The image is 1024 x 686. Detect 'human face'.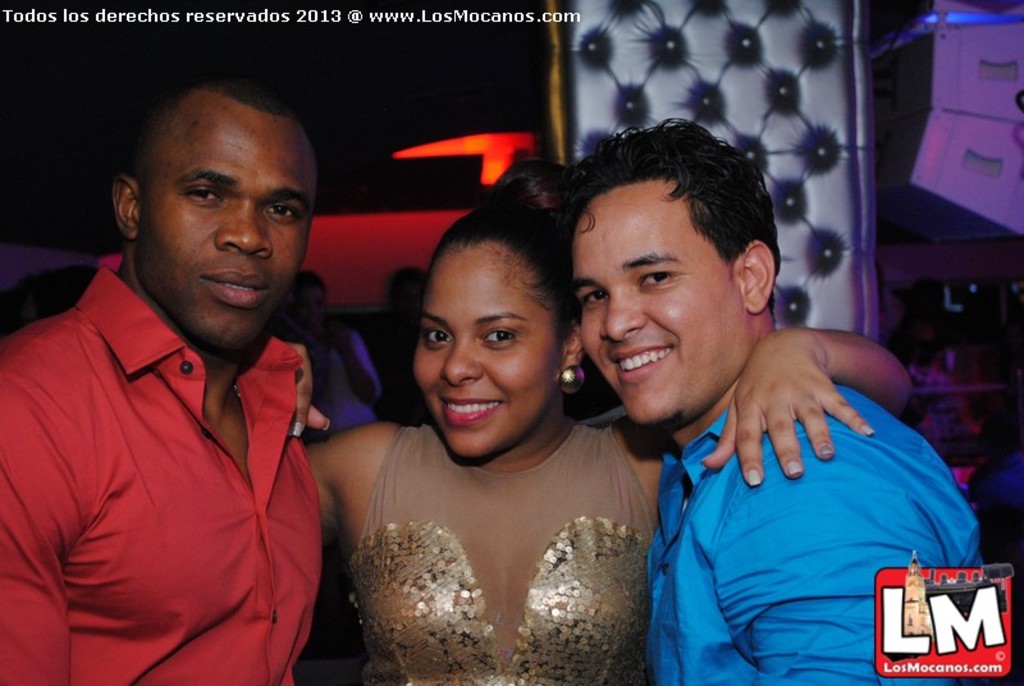
Detection: 411:243:562:461.
